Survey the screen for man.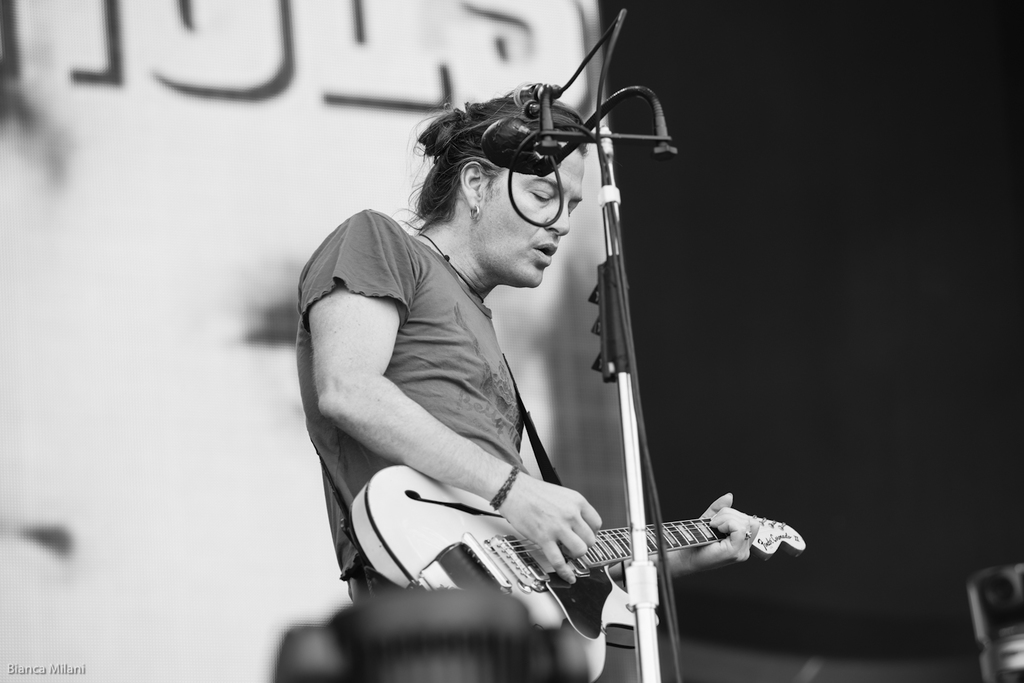
Survey found: bbox=[308, 87, 735, 654].
